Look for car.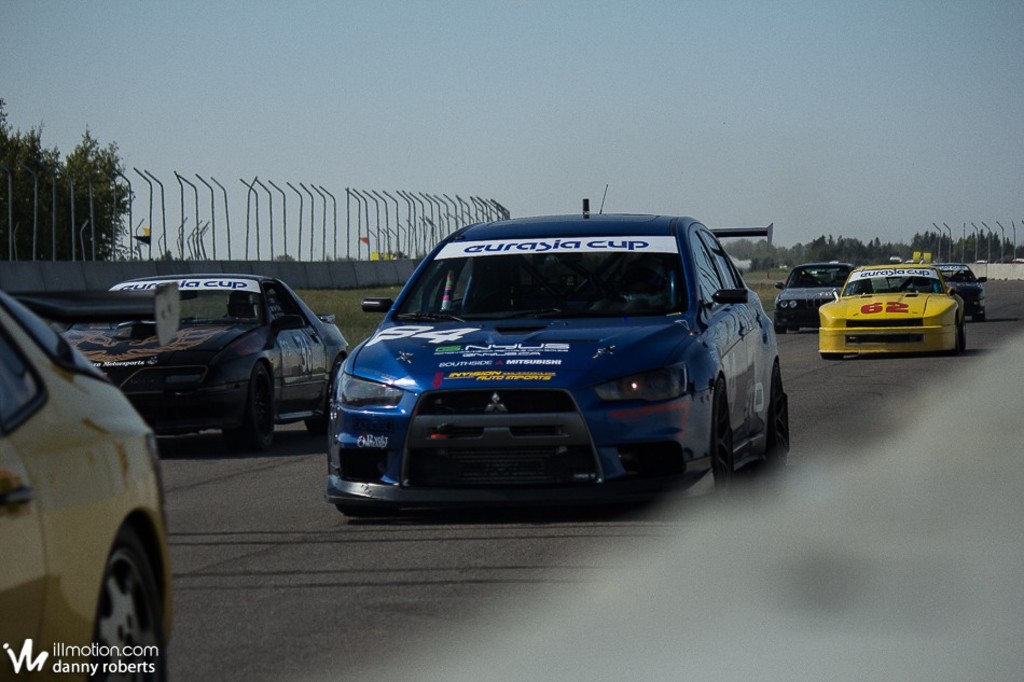
Found: rect(940, 253, 984, 316).
